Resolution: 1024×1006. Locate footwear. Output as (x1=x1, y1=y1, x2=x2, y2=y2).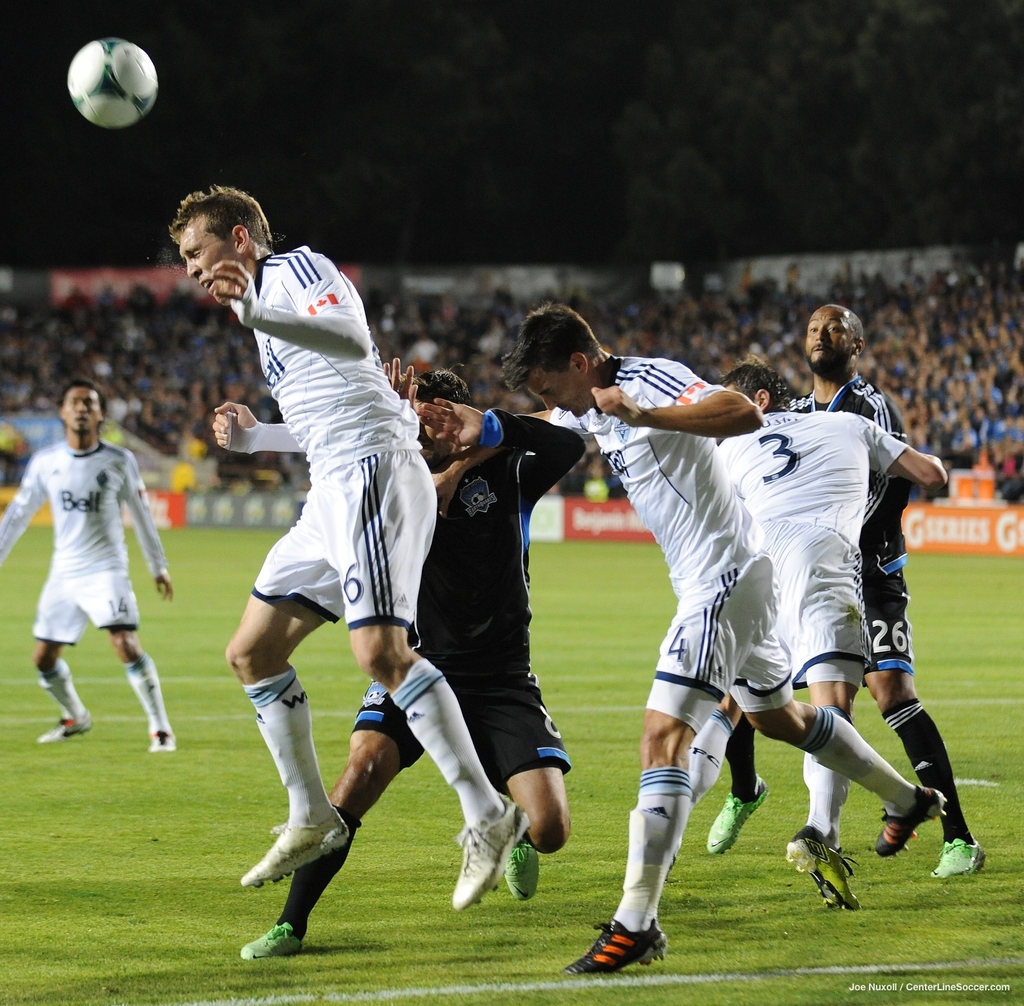
(x1=145, y1=729, x2=176, y2=756).
